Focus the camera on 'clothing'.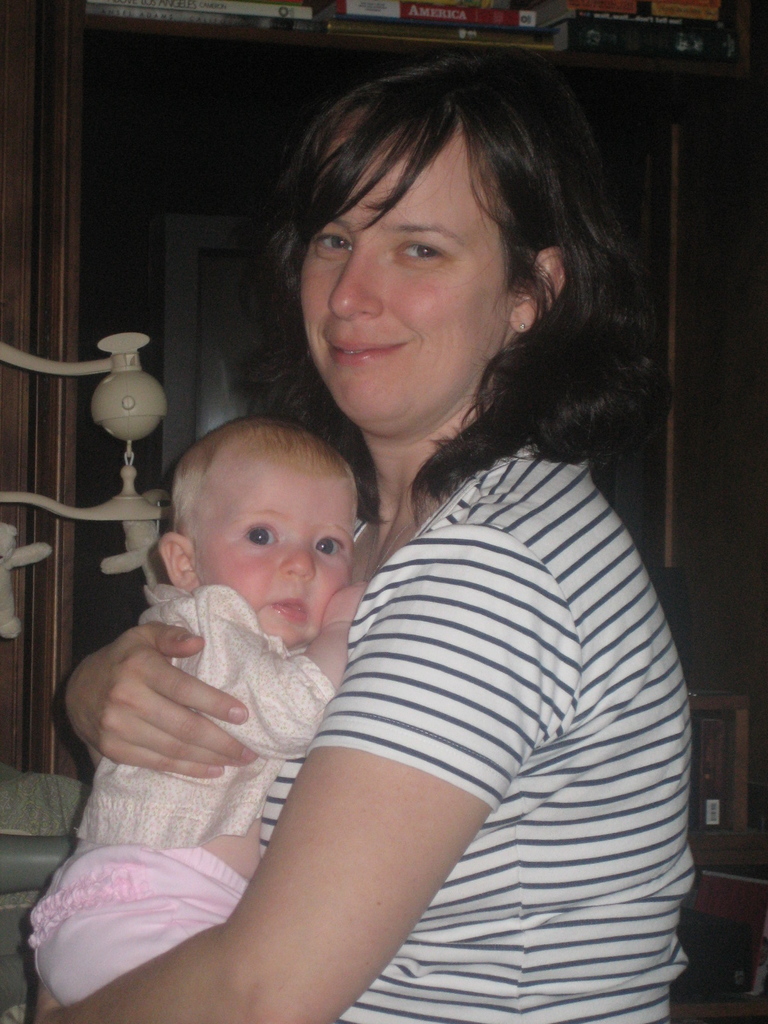
Focus region: Rect(248, 439, 702, 1023).
